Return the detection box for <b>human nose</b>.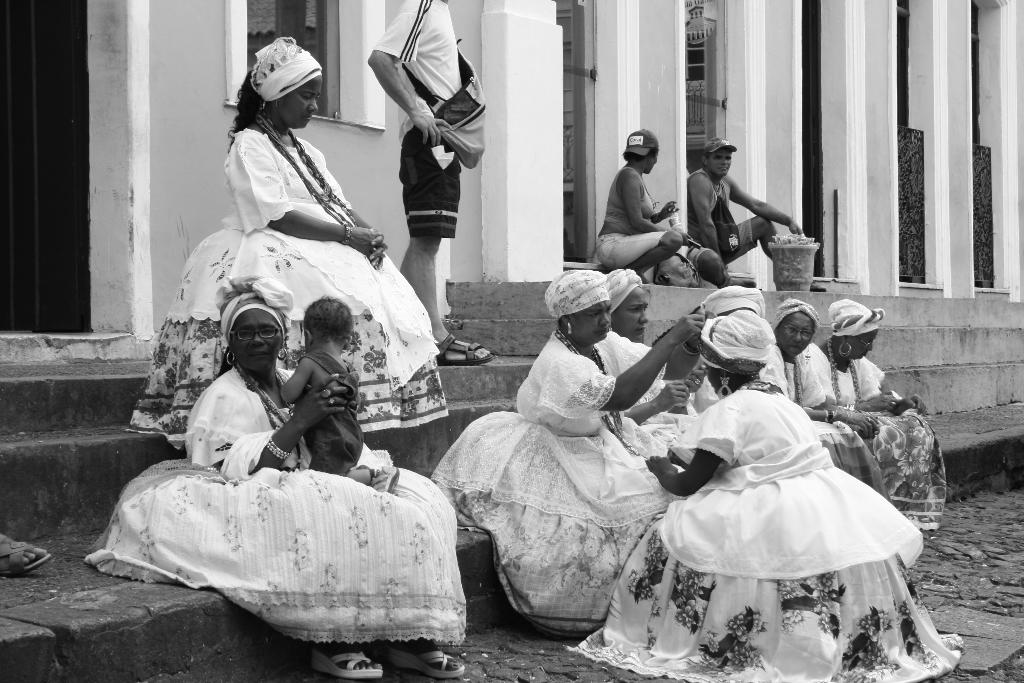
crop(640, 311, 648, 325).
